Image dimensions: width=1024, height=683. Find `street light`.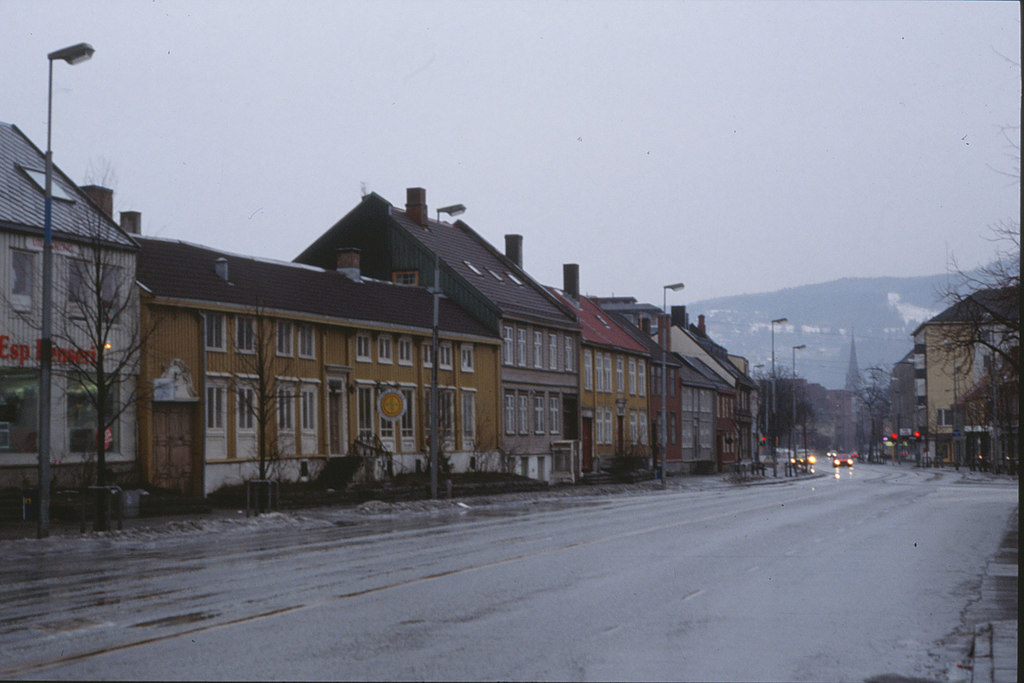
select_region(771, 312, 790, 479).
